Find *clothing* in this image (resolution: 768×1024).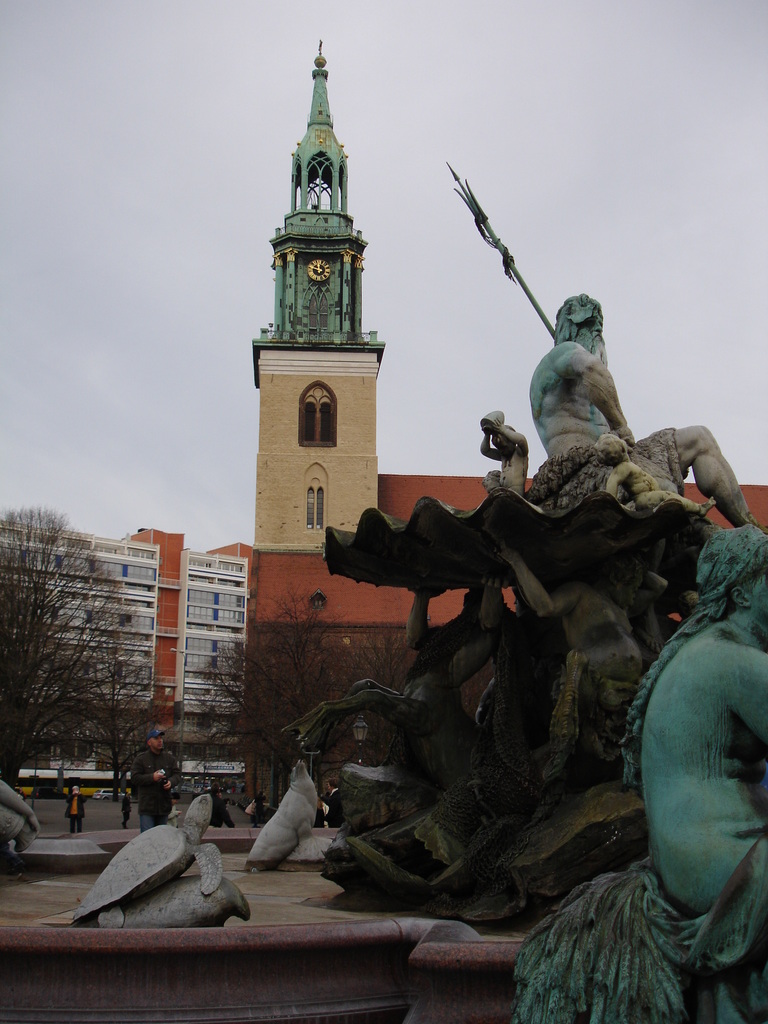
(131, 749, 183, 831).
